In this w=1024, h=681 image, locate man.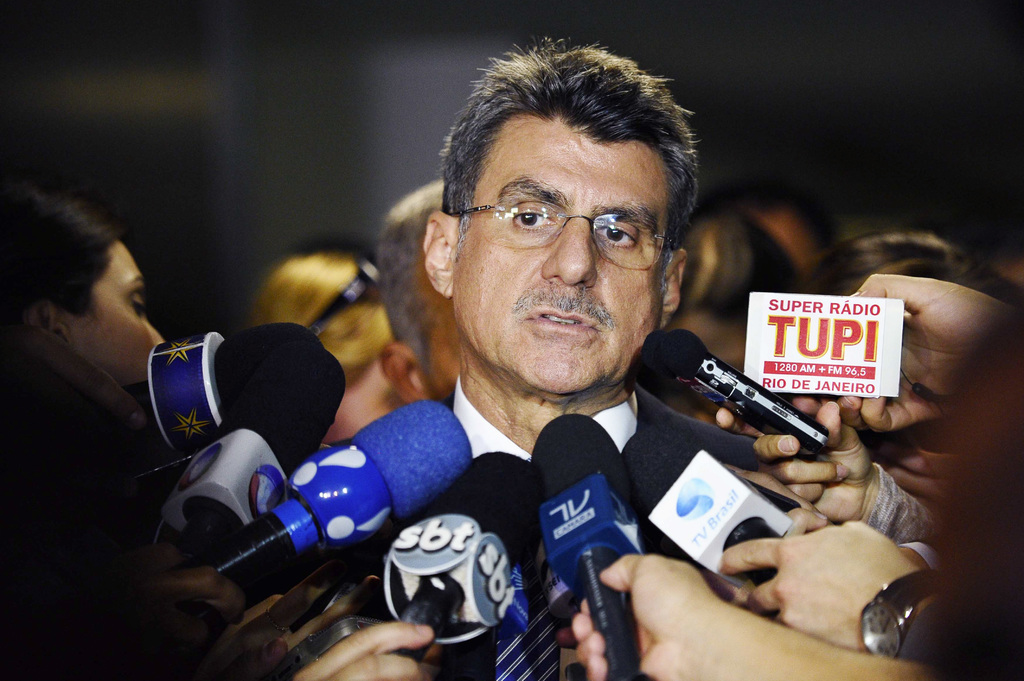
Bounding box: 381, 180, 467, 411.
